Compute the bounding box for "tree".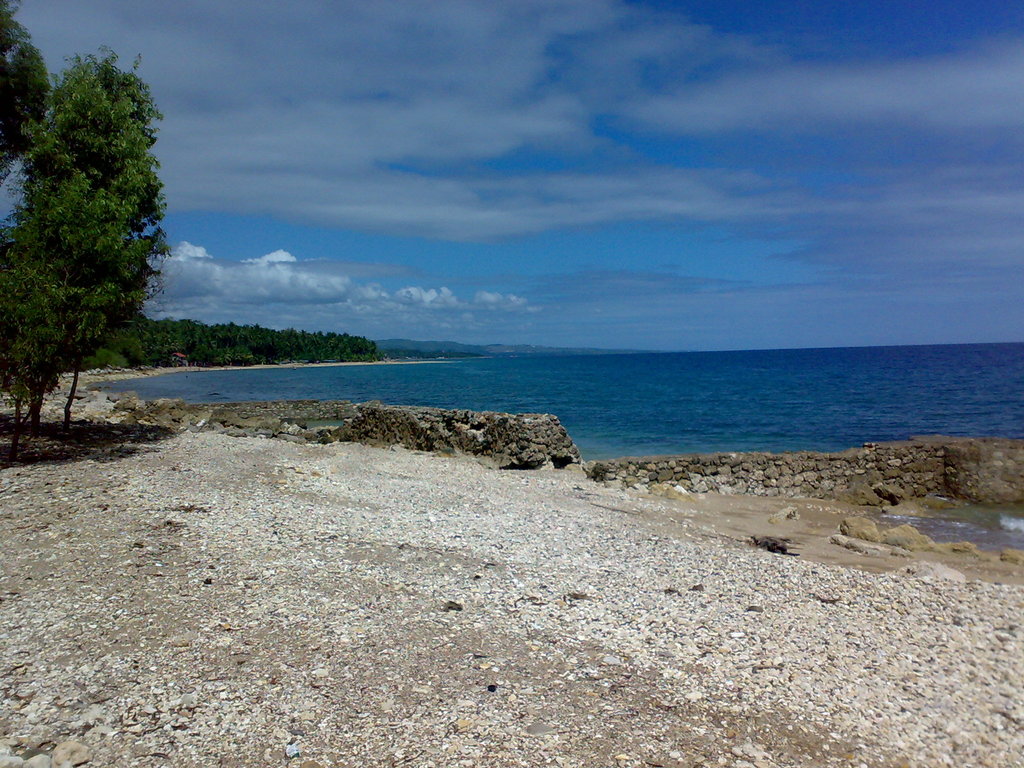
8 54 166 420.
